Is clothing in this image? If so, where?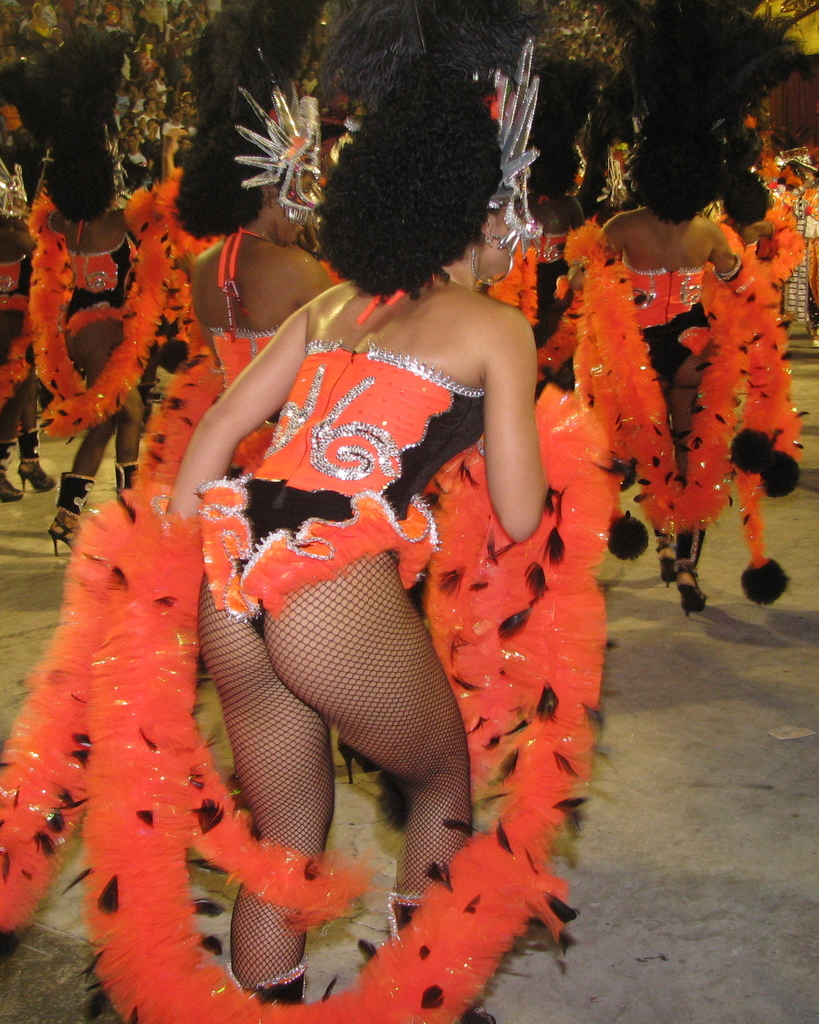
Yes, at {"x1": 202, "y1": 348, "x2": 484, "y2": 631}.
